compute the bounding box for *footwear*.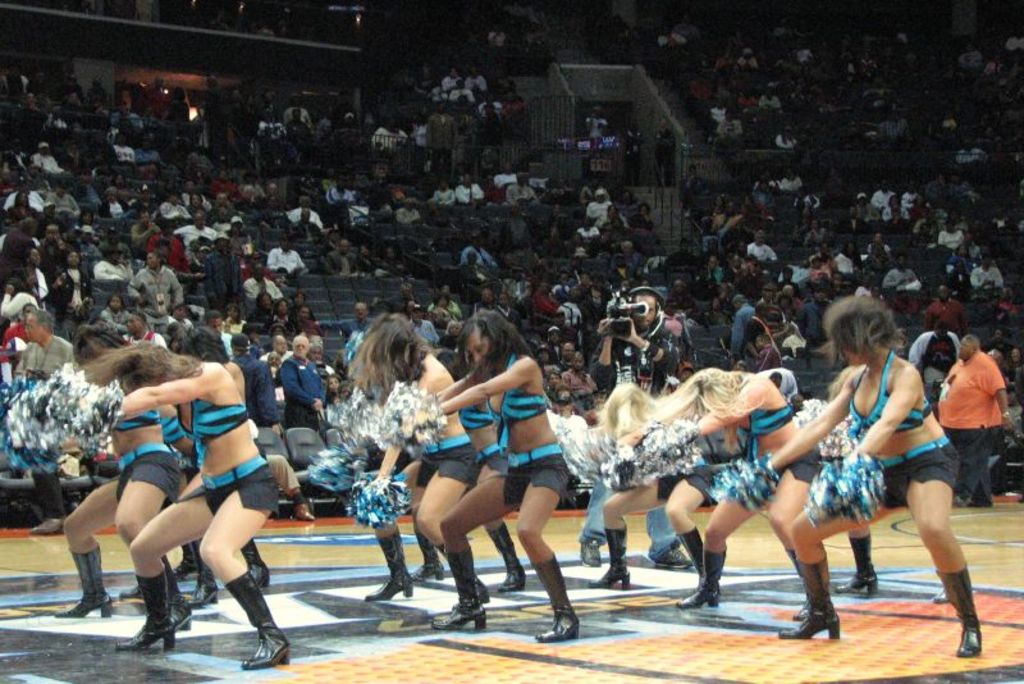
842, 534, 879, 594.
